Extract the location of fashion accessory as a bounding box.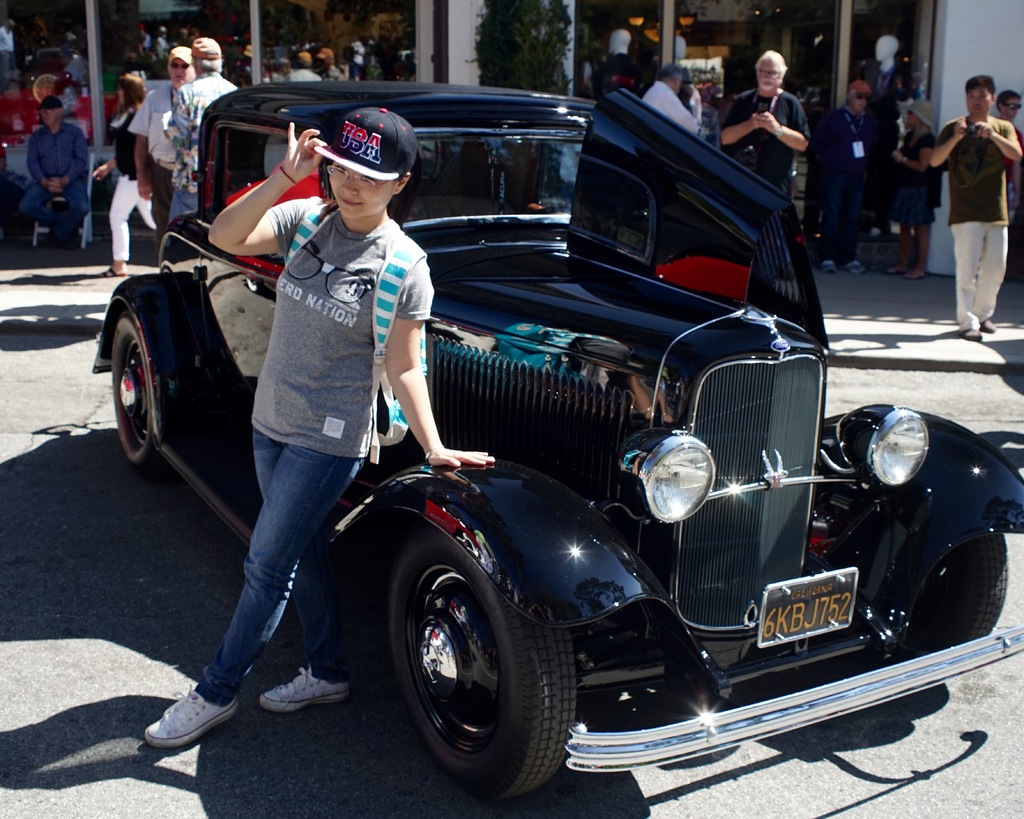
x1=165 y1=44 x2=191 y2=65.
